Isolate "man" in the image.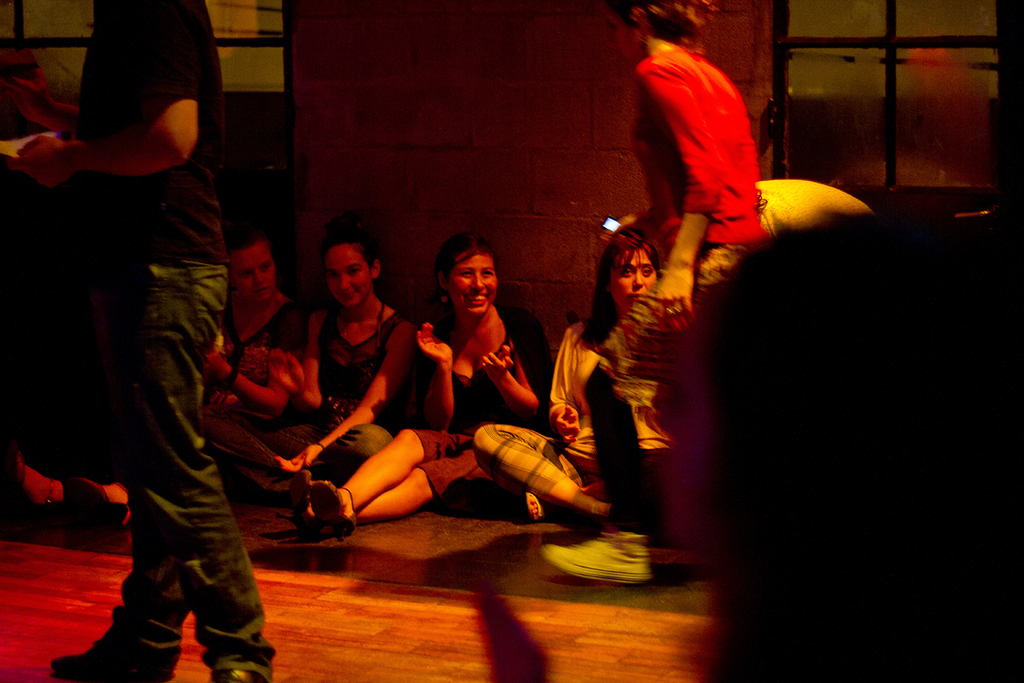
Isolated region: {"left": 0, "top": 0, "right": 273, "bottom": 682}.
